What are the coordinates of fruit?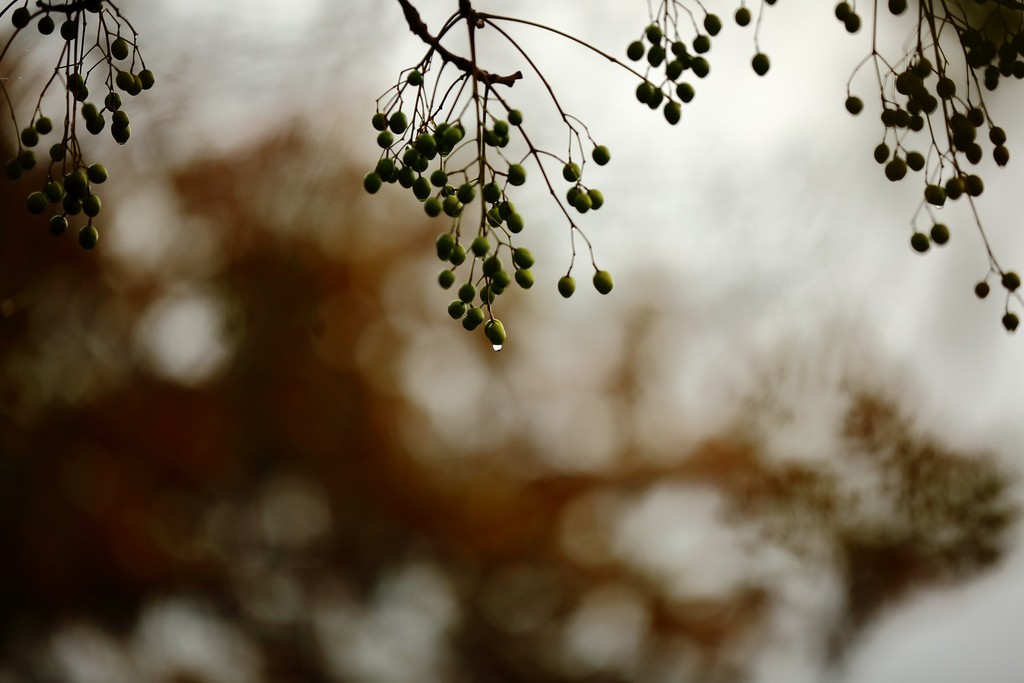
{"left": 588, "top": 265, "right": 616, "bottom": 296}.
